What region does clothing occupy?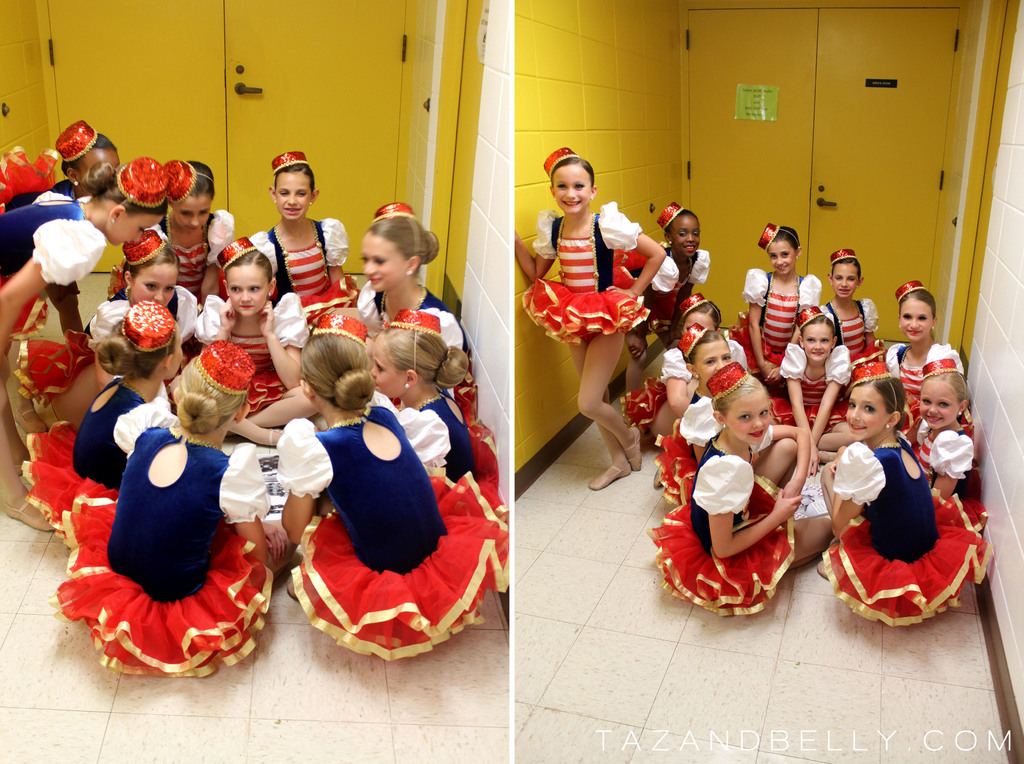
locate(617, 342, 749, 433).
